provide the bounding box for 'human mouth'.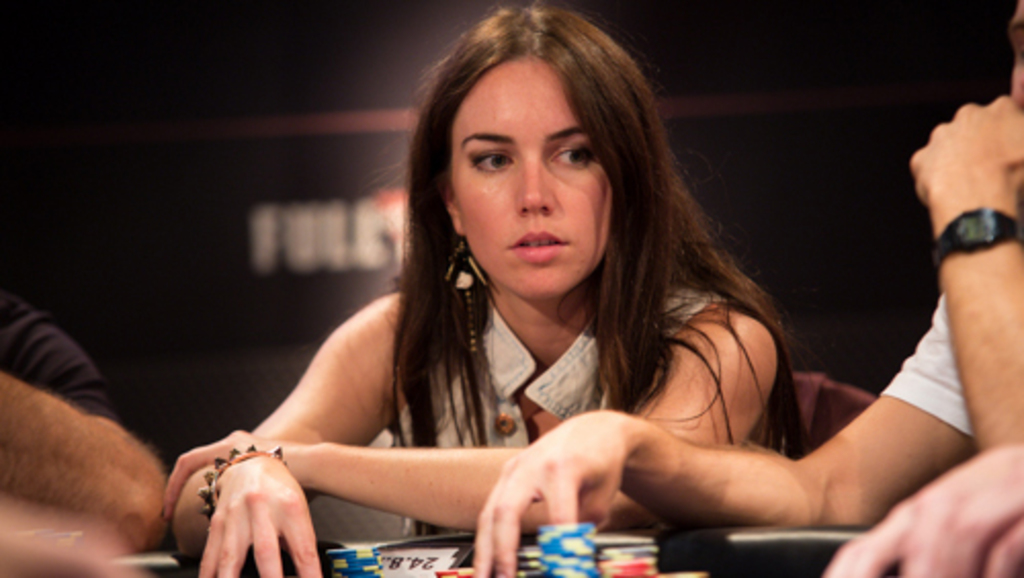
detection(504, 225, 569, 266).
